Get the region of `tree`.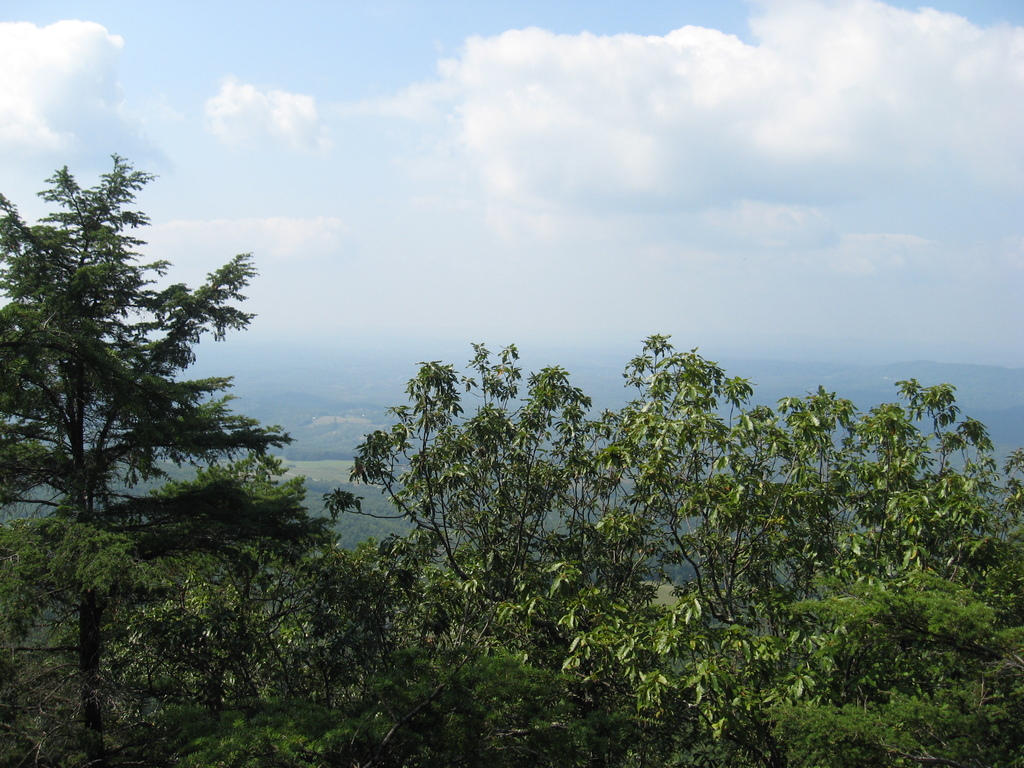
[x1=28, y1=147, x2=264, y2=595].
